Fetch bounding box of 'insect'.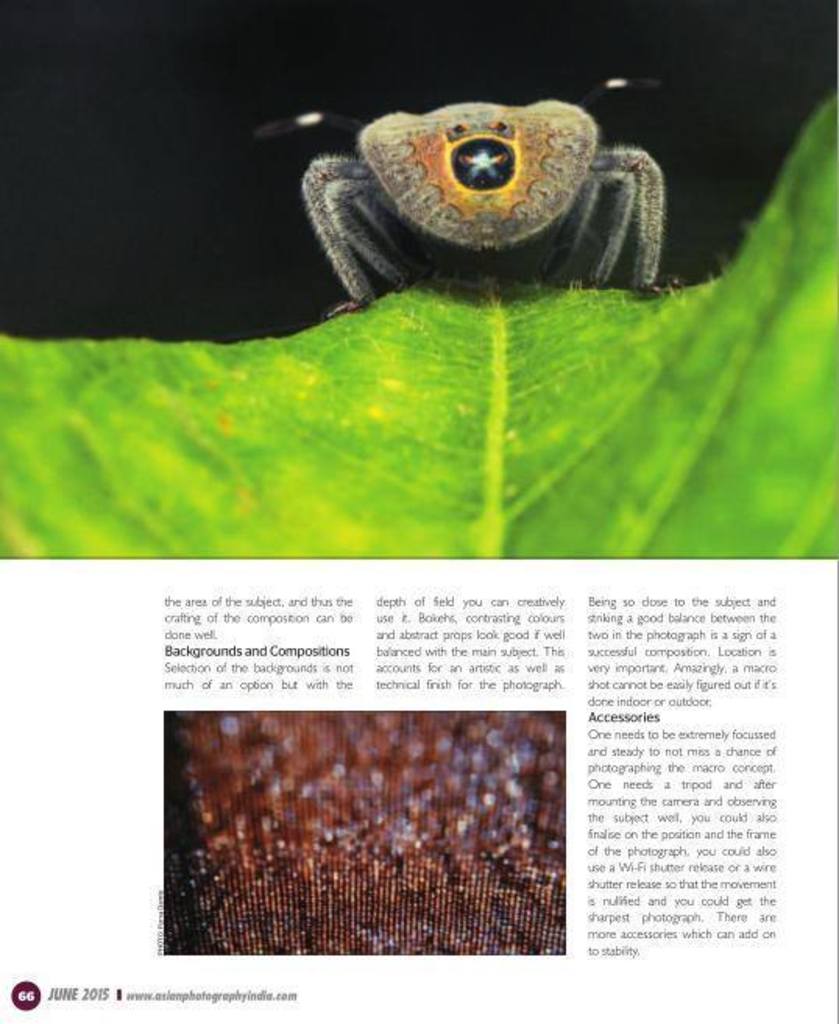
Bbox: [left=248, top=72, right=671, bottom=313].
